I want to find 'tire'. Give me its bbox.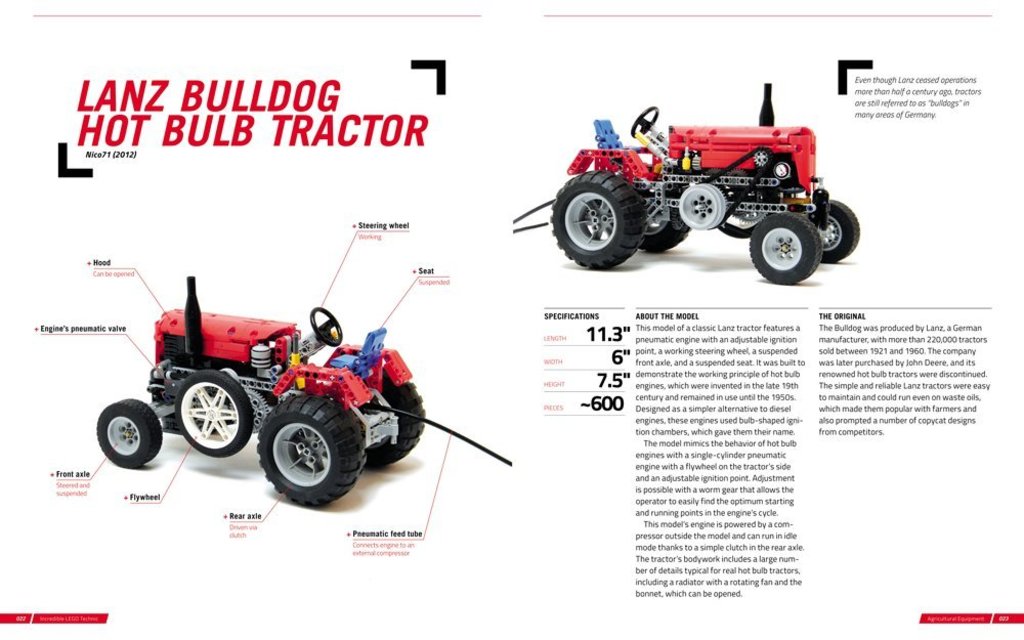
[left=749, top=208, right=826, bottom=282].
